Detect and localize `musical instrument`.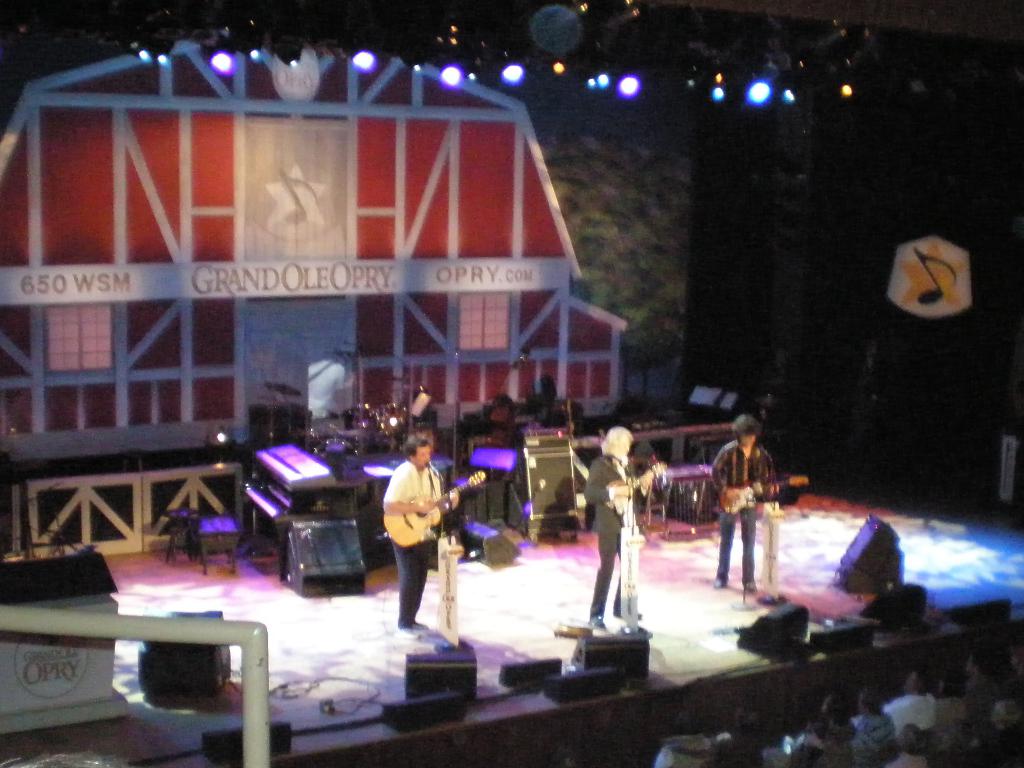
Localized at (719,477,809,513).
